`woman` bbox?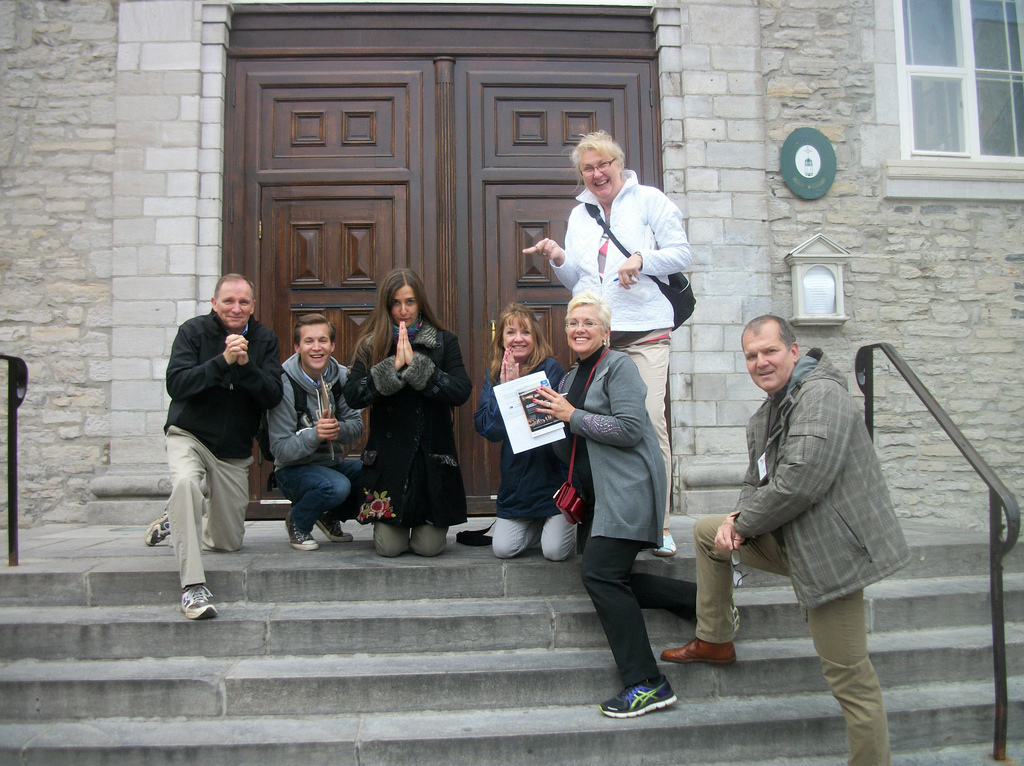
{"left": 529, "top": 297, "right": 745, "bottom": 722}
